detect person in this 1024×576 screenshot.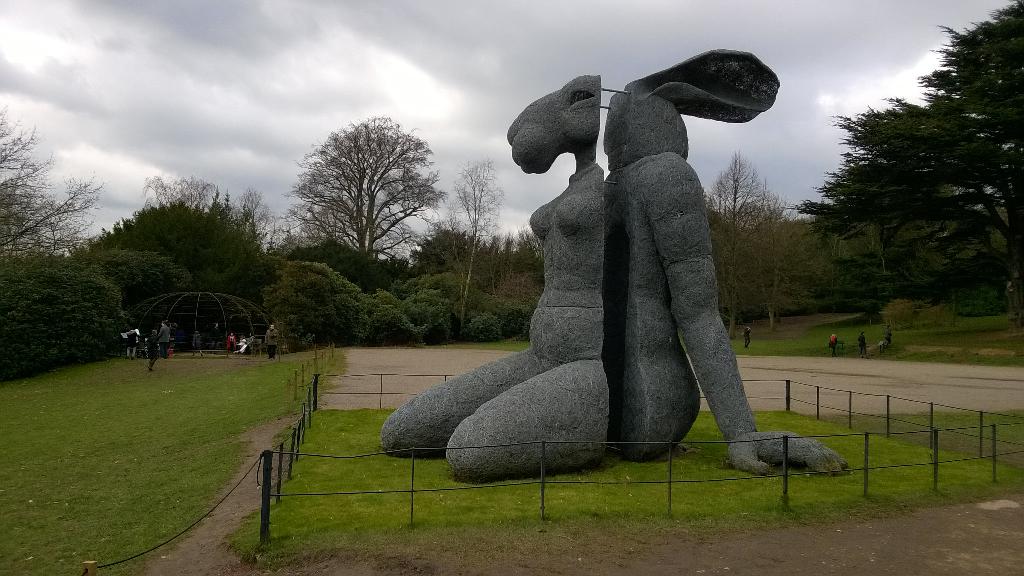
Detection: 858 332 868 358.
